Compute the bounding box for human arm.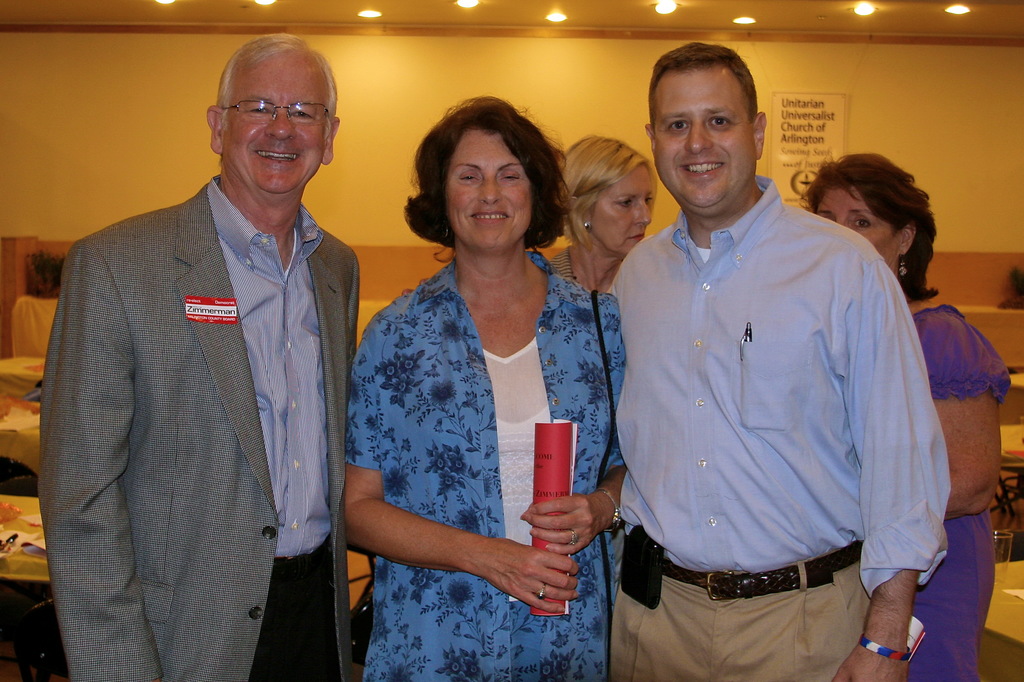
BBox(934, 334, 1002, 521).
